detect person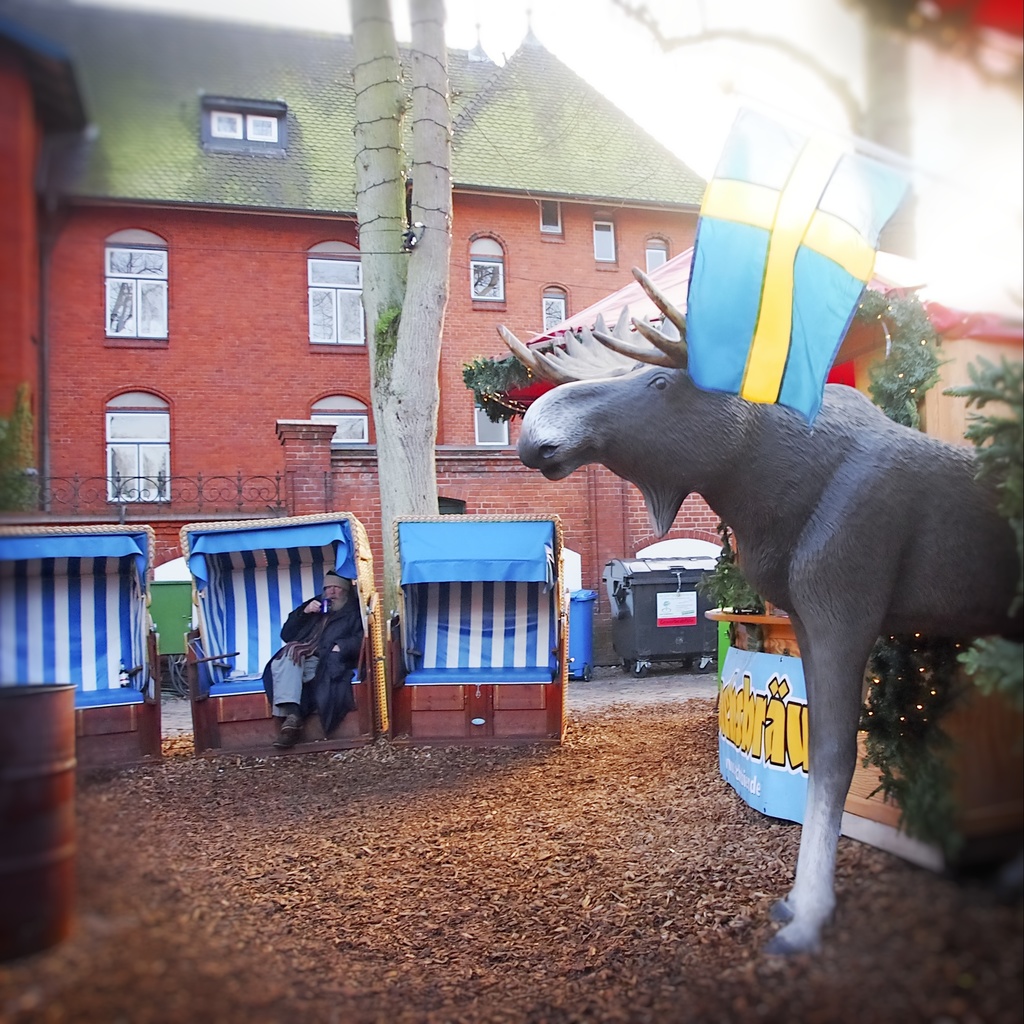
288, 559, 372, 772
